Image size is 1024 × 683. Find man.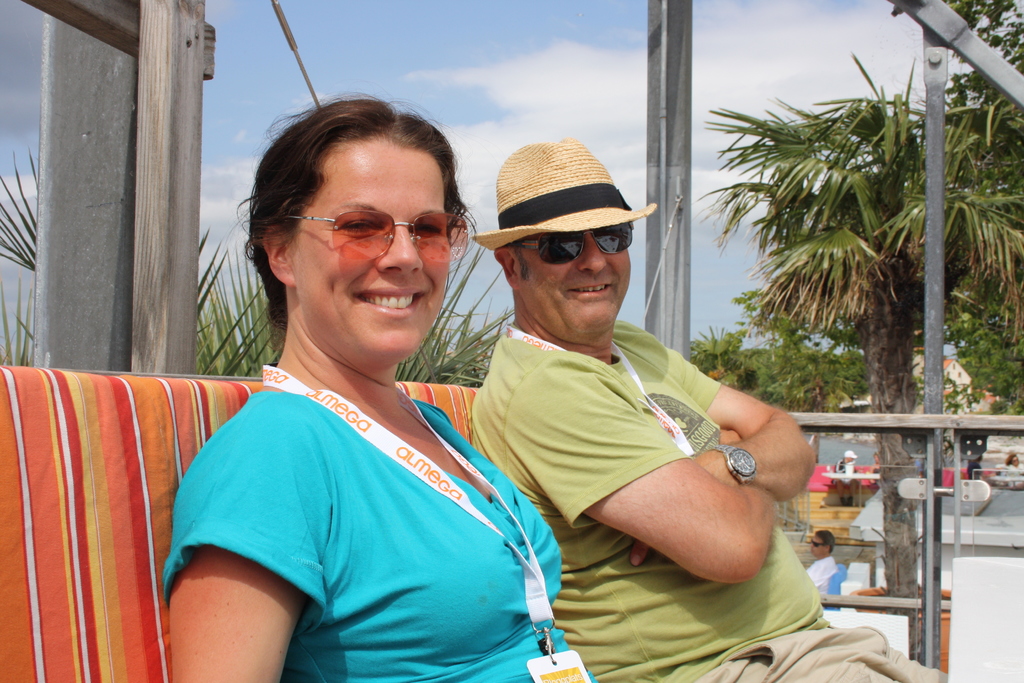
<bbox>804, 528, 842, 593</bbox>.
